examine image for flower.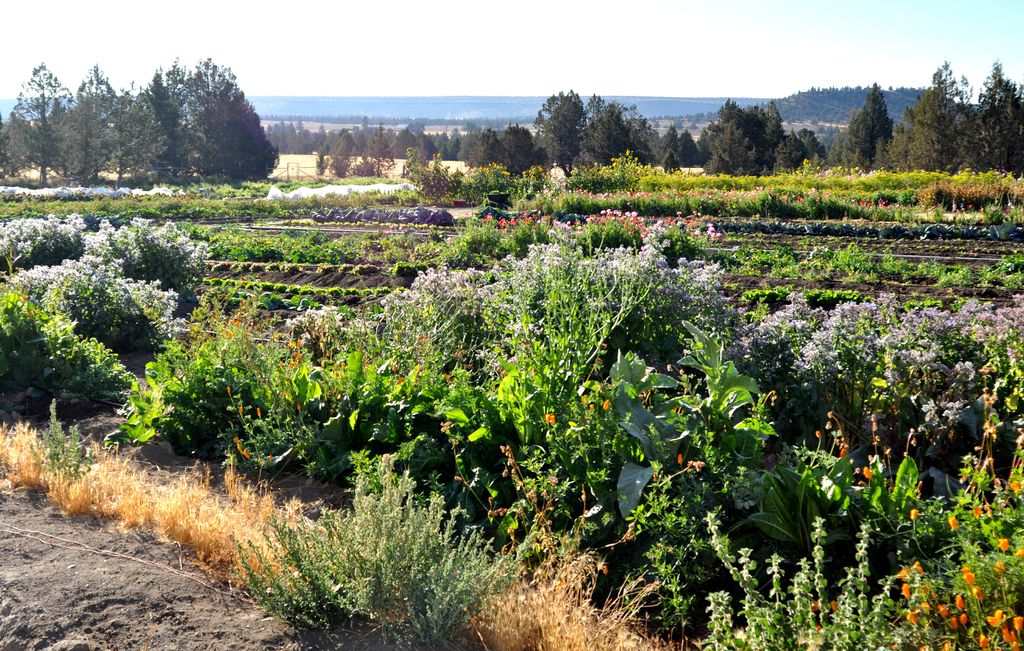
Examination result: box(808, 599, 820, 615).
